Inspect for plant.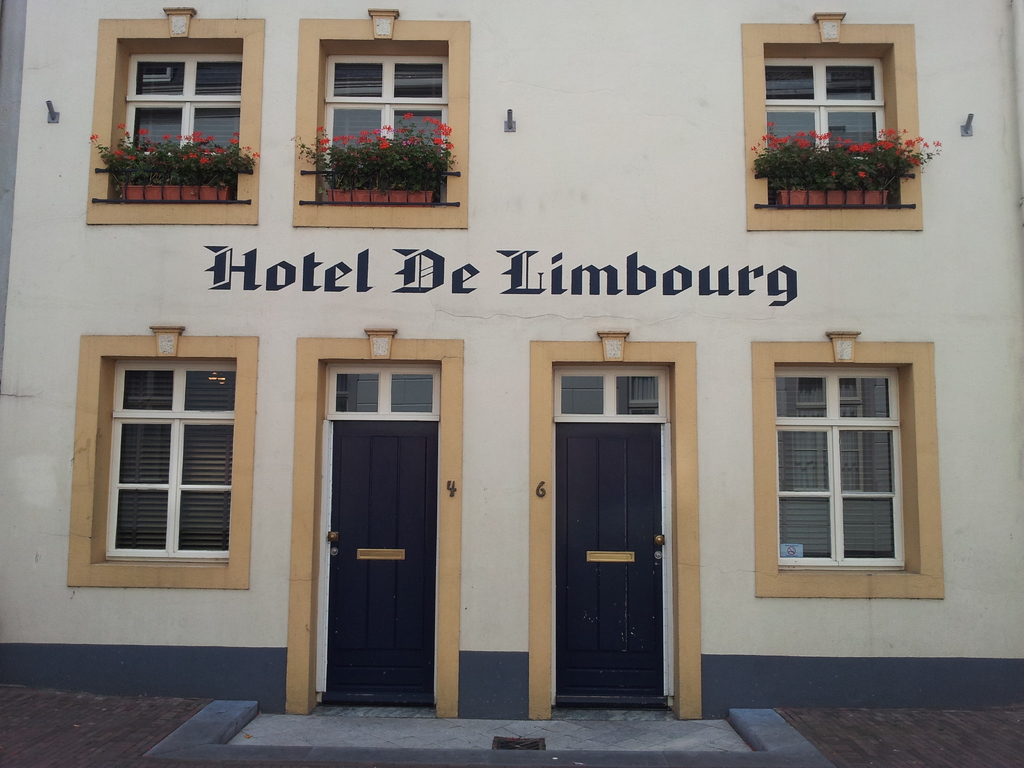
Inspection: [75,113,285,212].
